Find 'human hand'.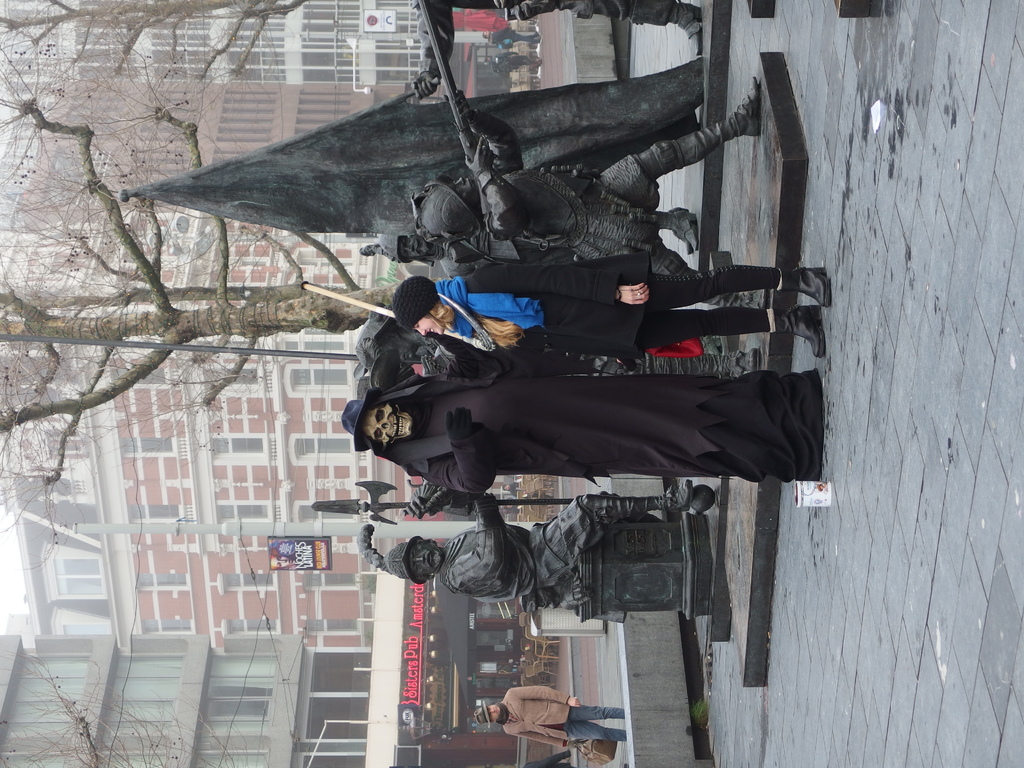
[left=444, top=88, right=473, bottom=130].
